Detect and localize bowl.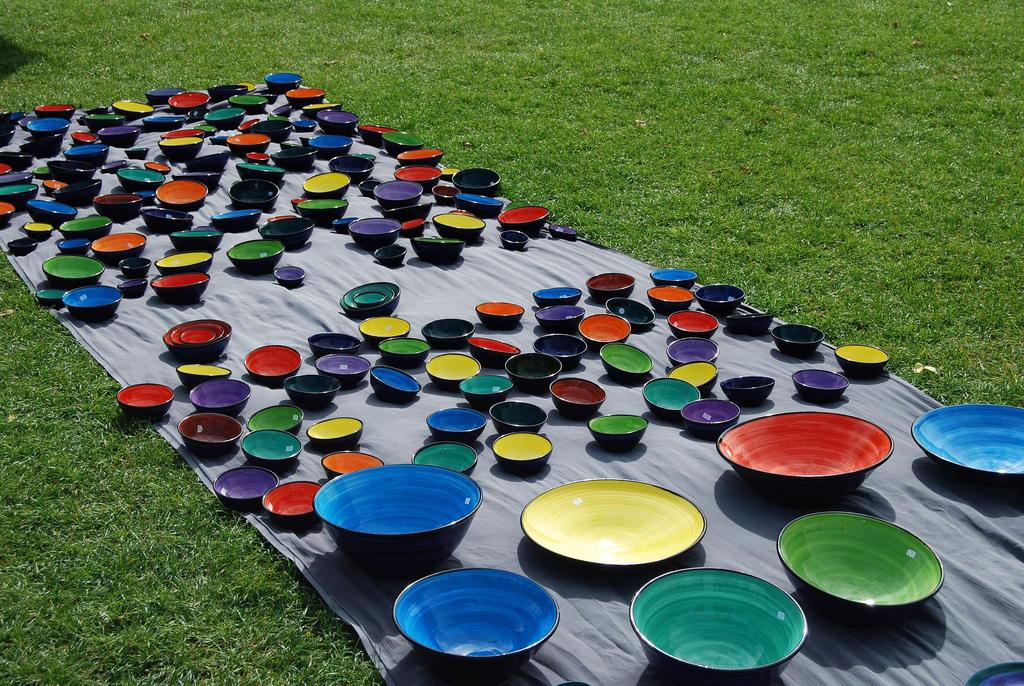
Localized at <region>602, 343, 652, 379</region>.
